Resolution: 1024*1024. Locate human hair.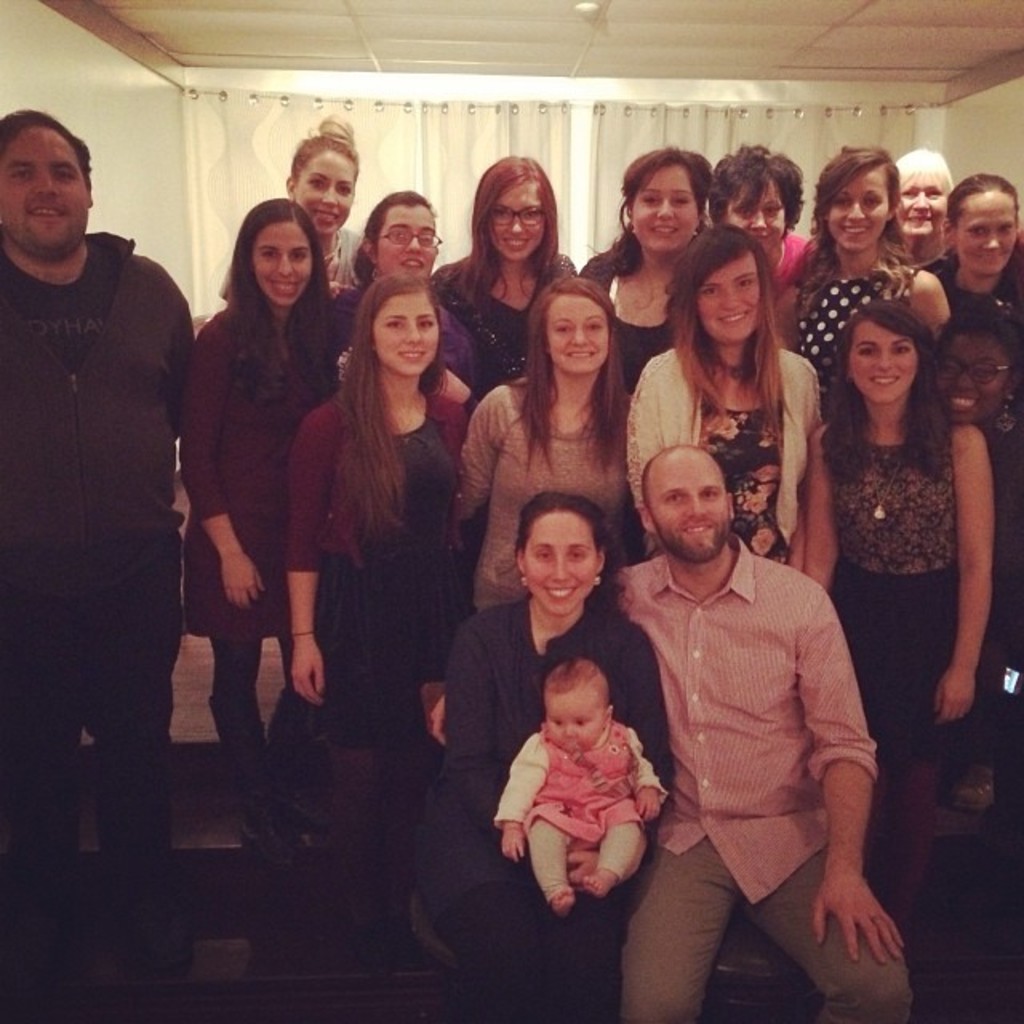
(0,101,94,200).
